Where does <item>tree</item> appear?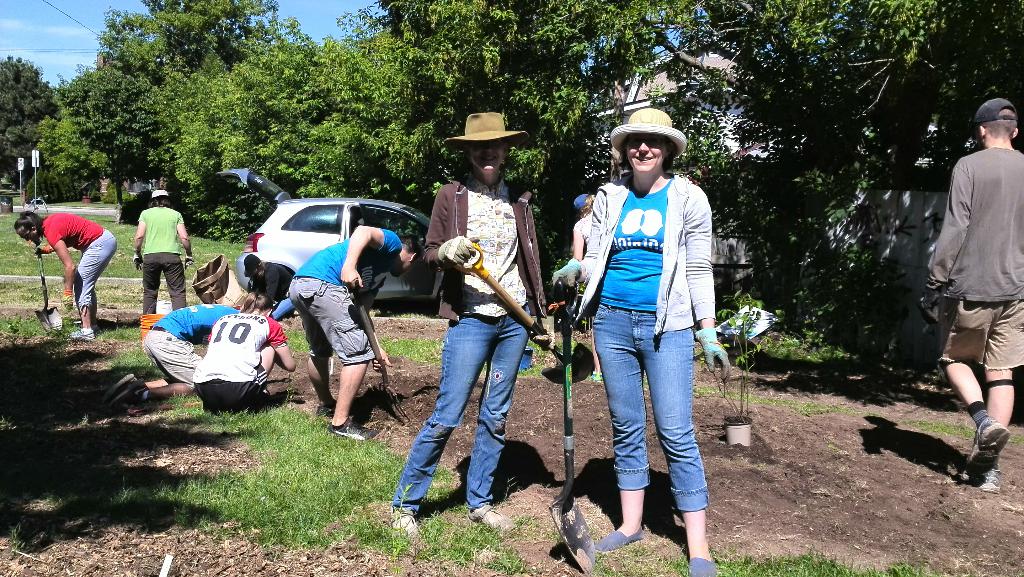
Appears at Rect(200, 44, 268, 227).
